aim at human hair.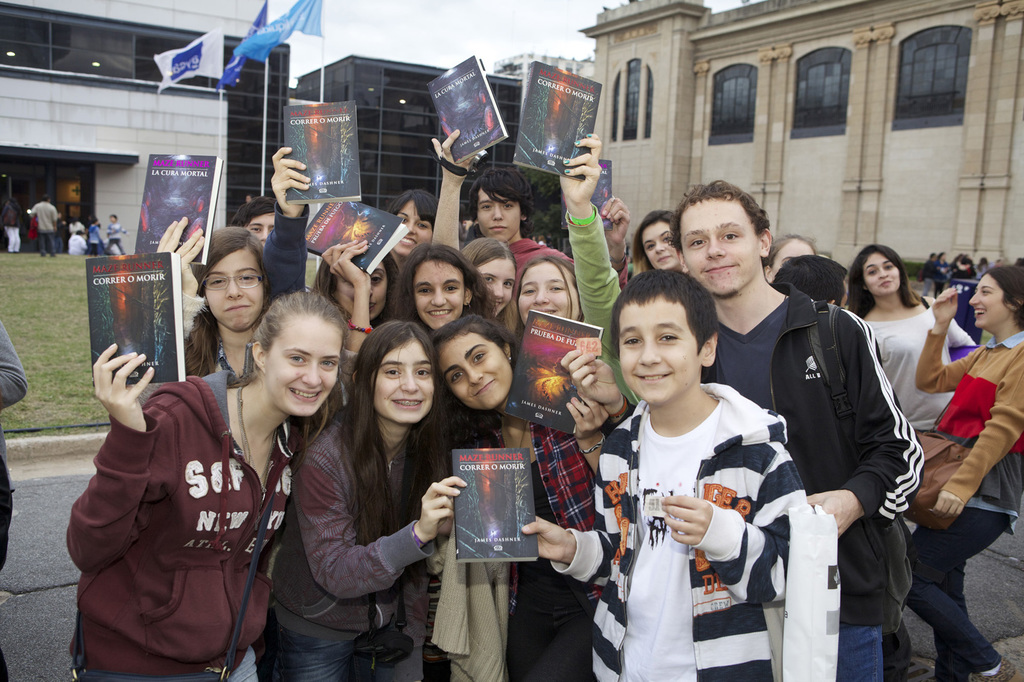
Aimed at BBox(844, 246, 921, 319).
